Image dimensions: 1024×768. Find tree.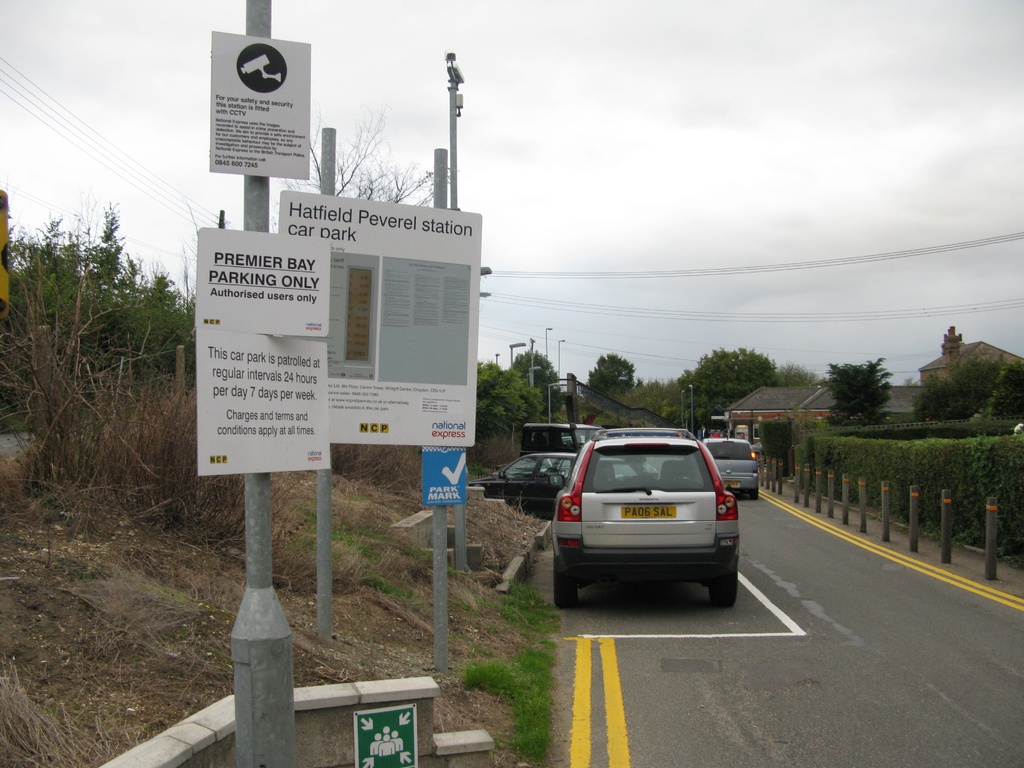
773/366/826/388.
